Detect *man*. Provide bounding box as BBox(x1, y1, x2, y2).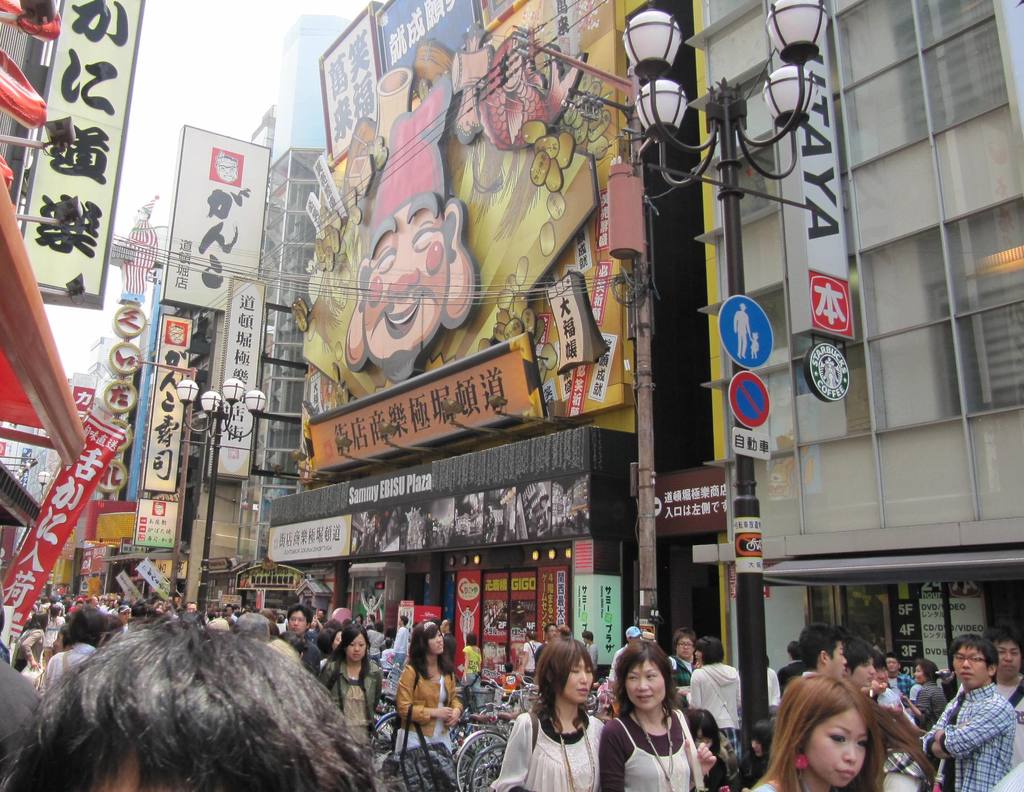
BBox(532, 621, 557, 672).
